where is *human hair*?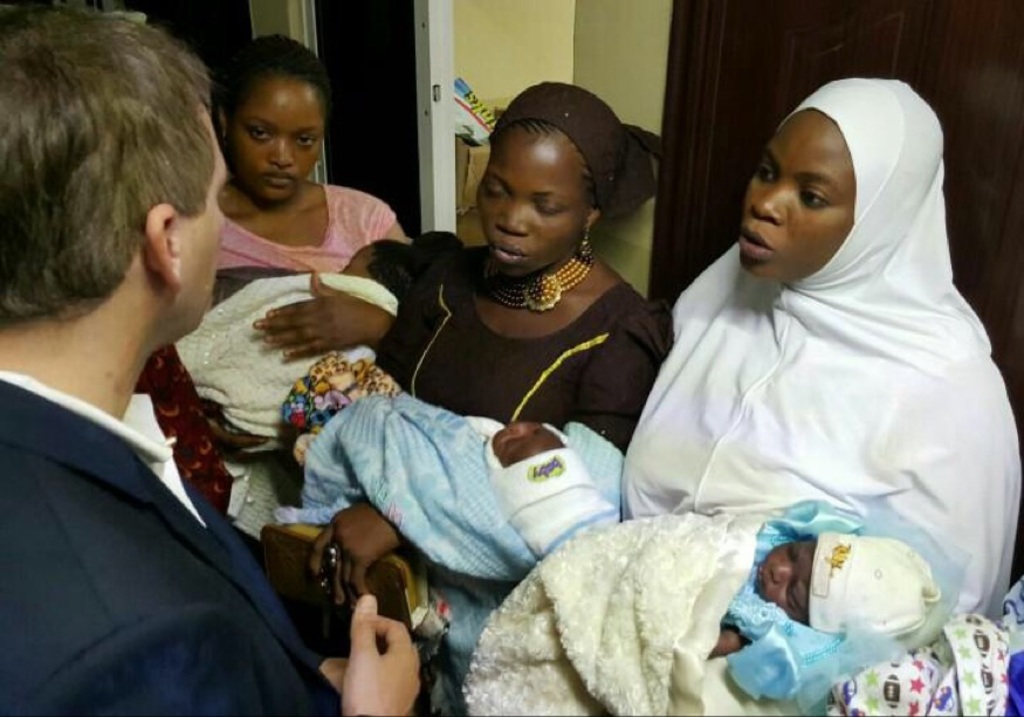
x1=215, y1=33, x2=334, y2=123.
